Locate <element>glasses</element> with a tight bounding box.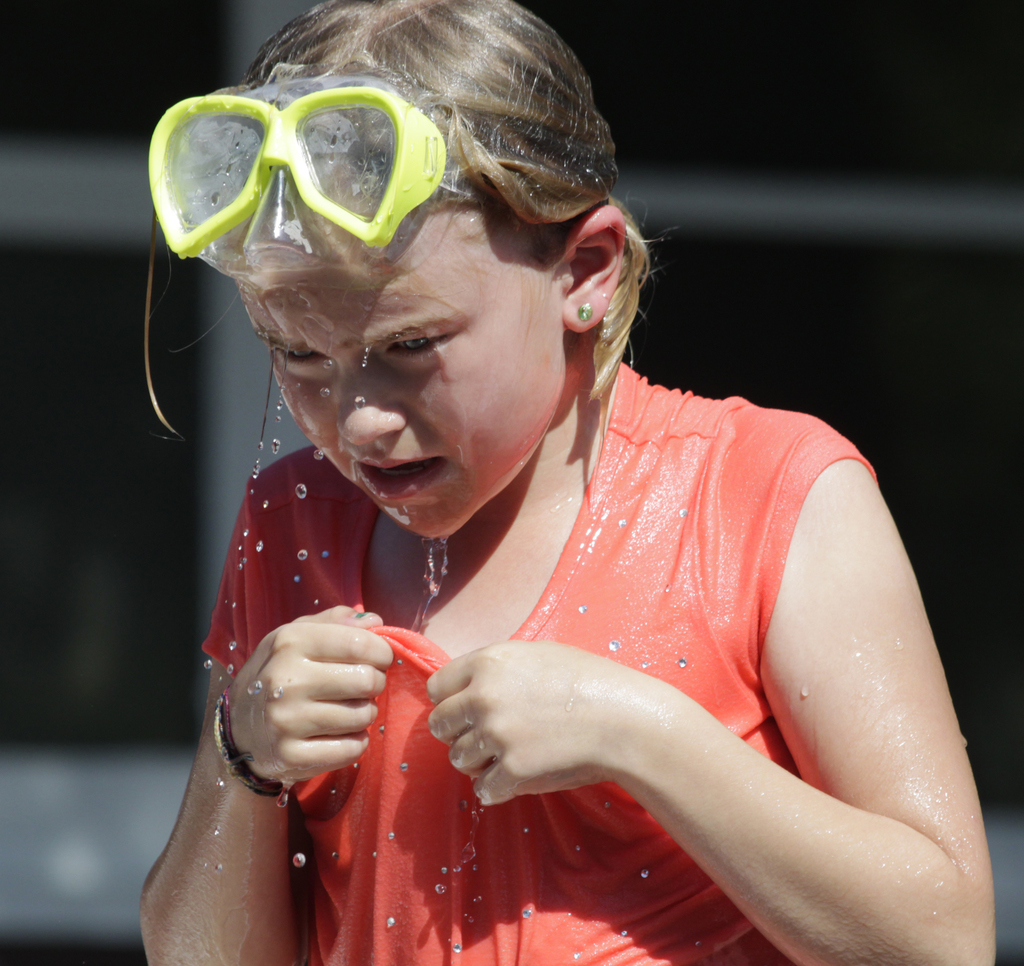
x1=141 y1=68 x2=470 y2=277.
